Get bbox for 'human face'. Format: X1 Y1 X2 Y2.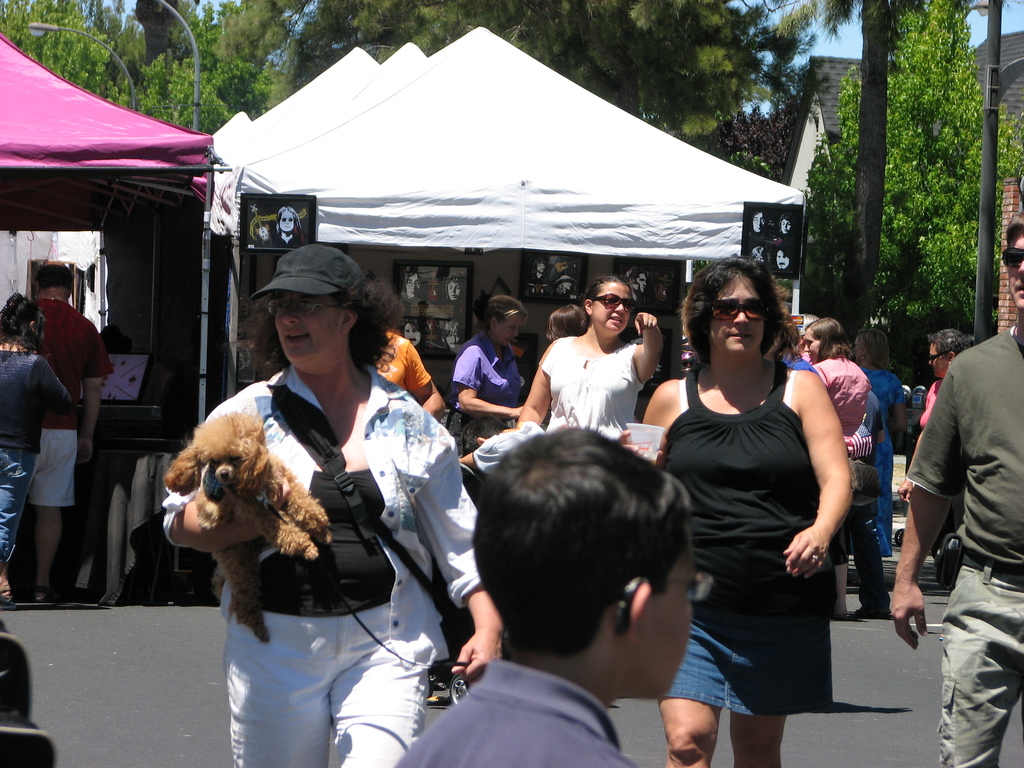
632 541 695 700.
